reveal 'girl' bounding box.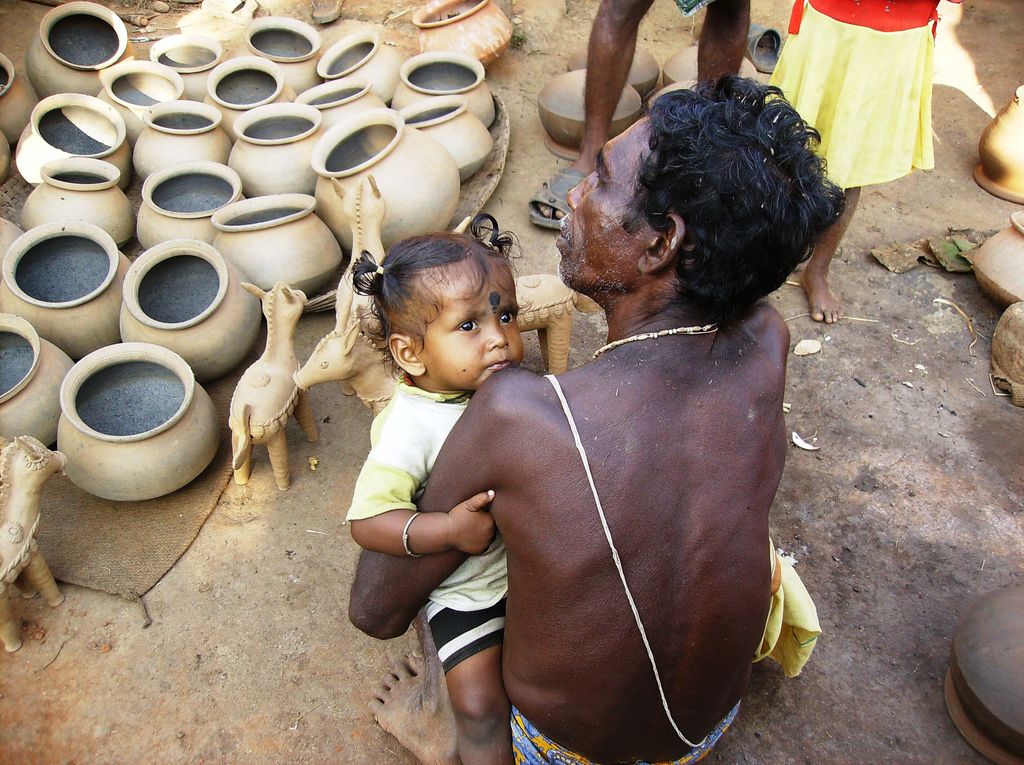
Revealed: bbox(764, 0, 942, 326).
